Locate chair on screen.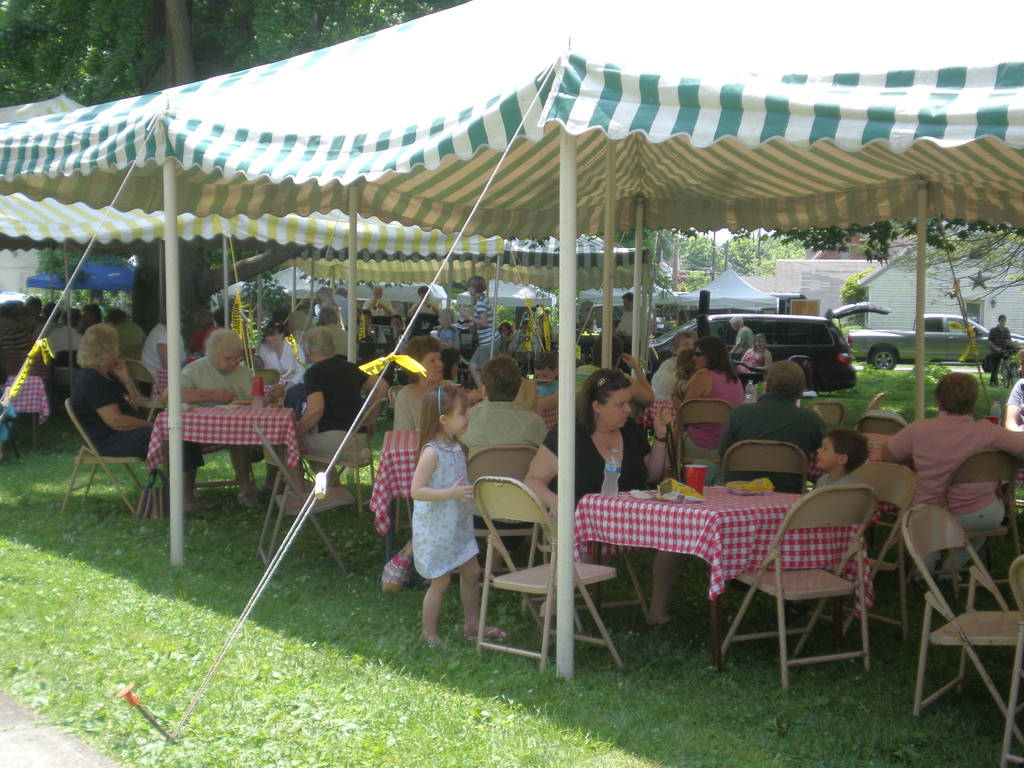
On screen at detection(863, 410, 903, 435).
